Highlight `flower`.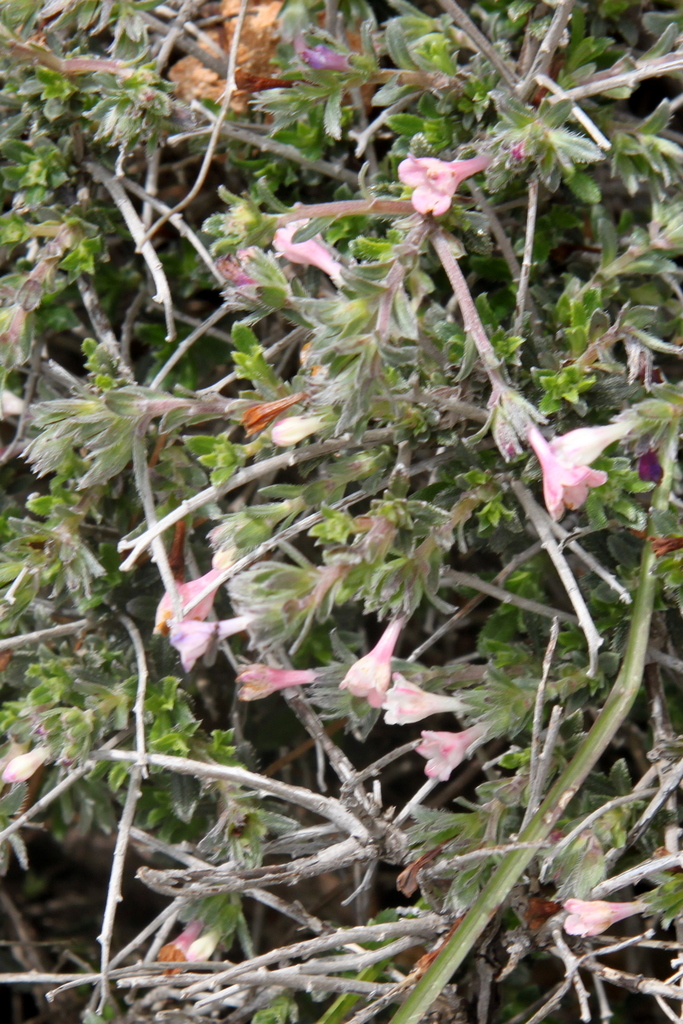
Highlighted region: <box>325,609,415,704</box>.
